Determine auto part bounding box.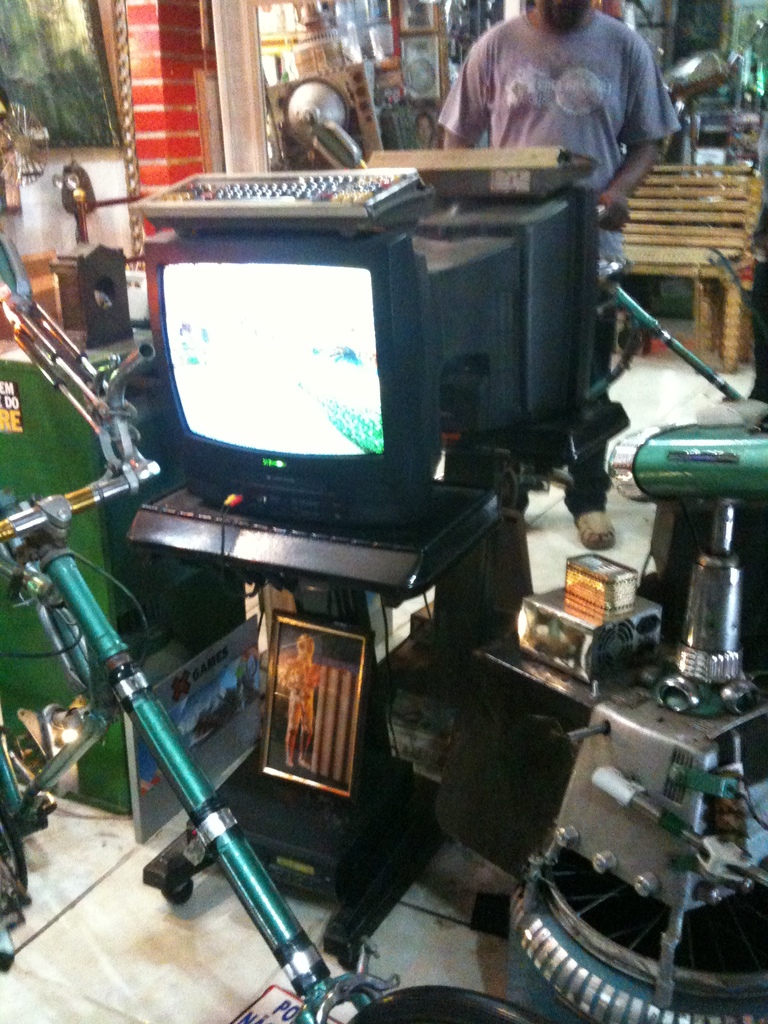
Determined: 502,412,767,1017.
